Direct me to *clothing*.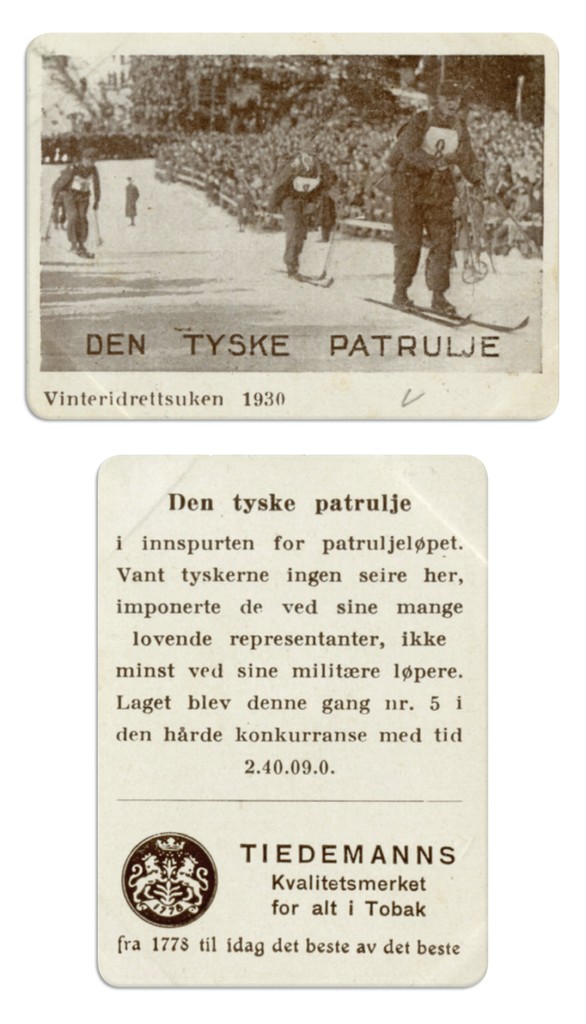
Direction: pyautogui.locateOnScreen(277, 162, 340, 259).
